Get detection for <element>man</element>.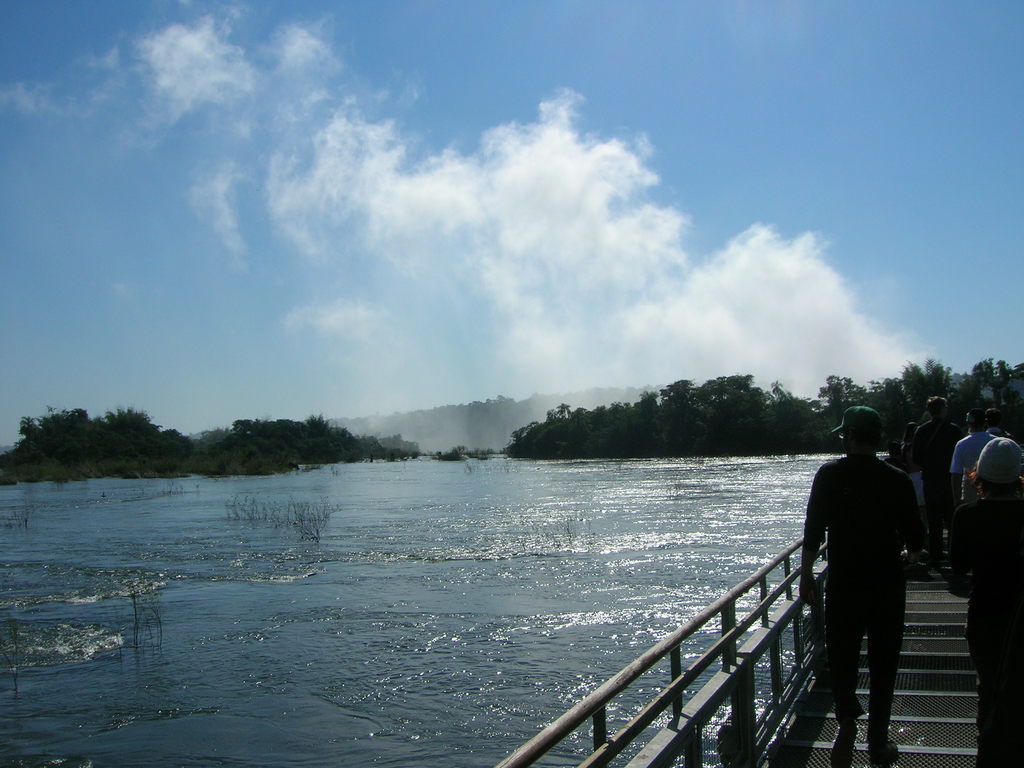
Detection: {"x1": 804, "y1": 389, "x2": 926, "y2": 755}.
